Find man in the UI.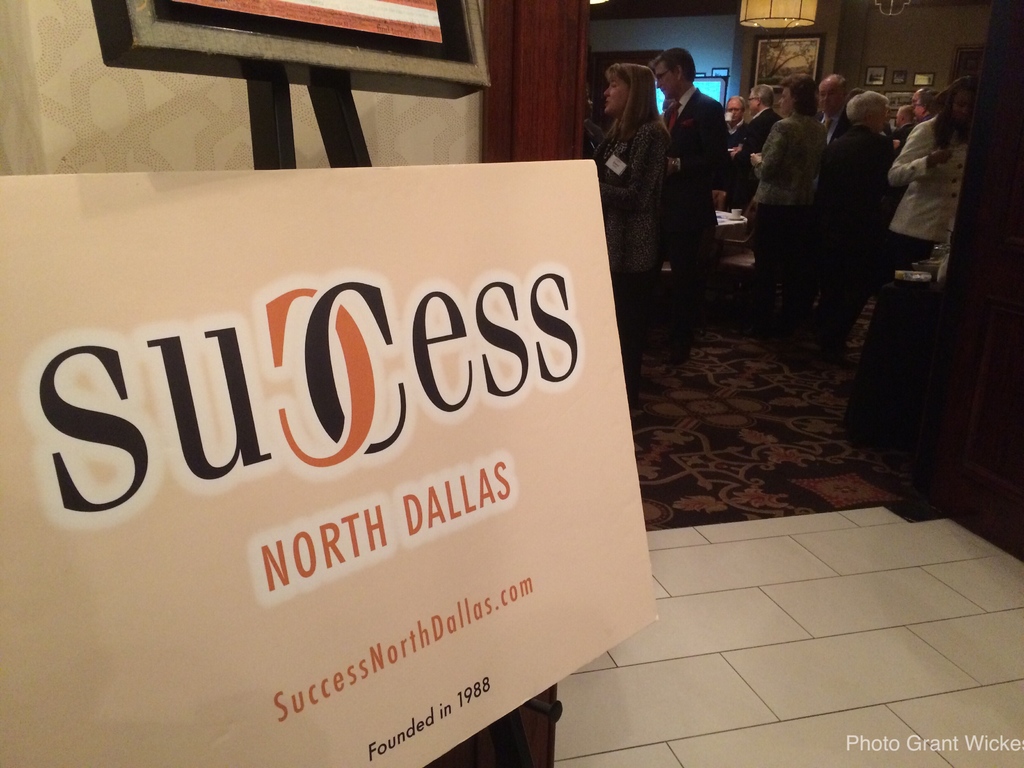
UI element at (left=717, top=88, right=752, bottom=241).
